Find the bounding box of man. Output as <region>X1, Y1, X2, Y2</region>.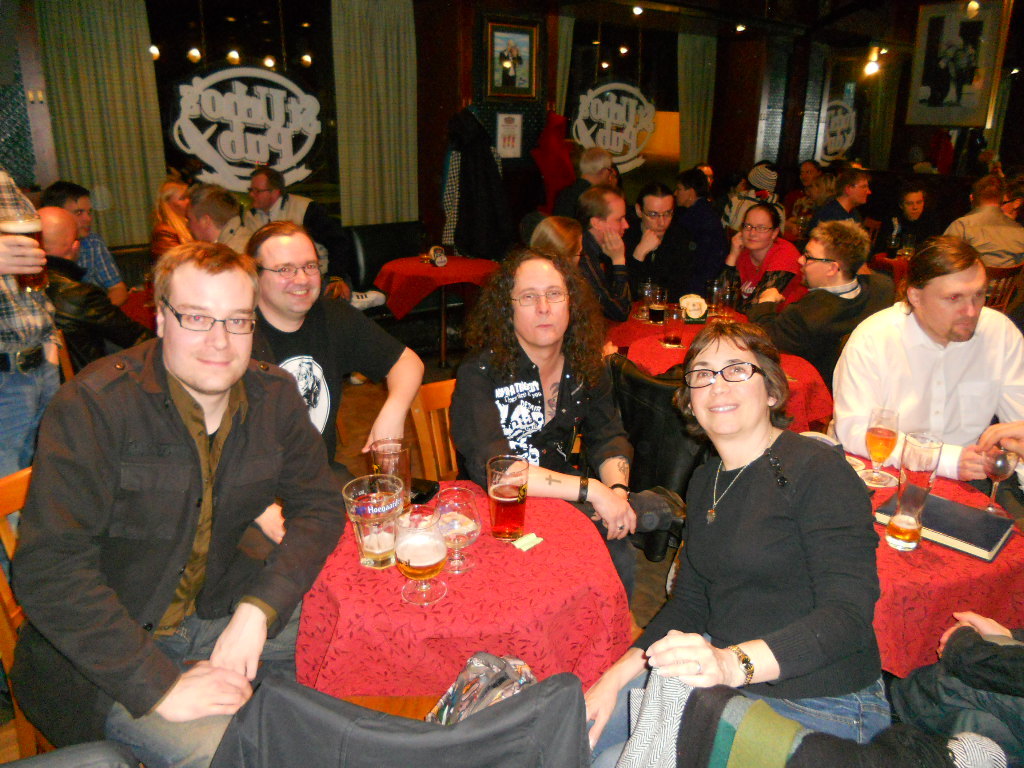
<region>944, 171, 1023, 320</region>.
